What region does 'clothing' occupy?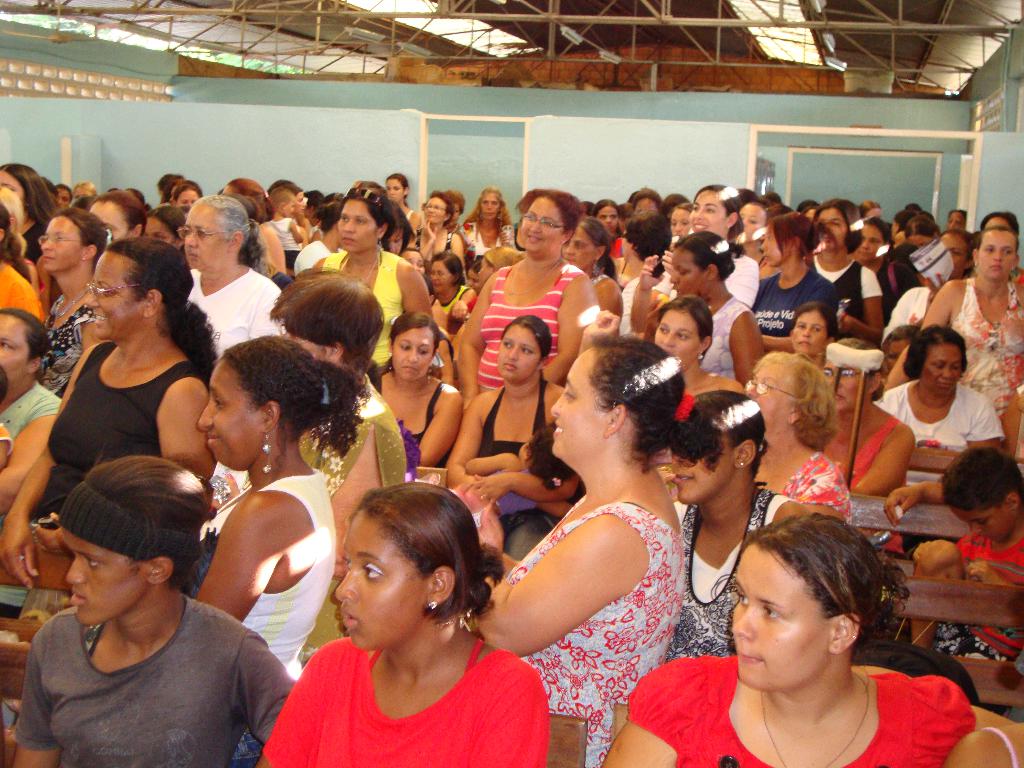
locate(772, 452, 853, 537).
